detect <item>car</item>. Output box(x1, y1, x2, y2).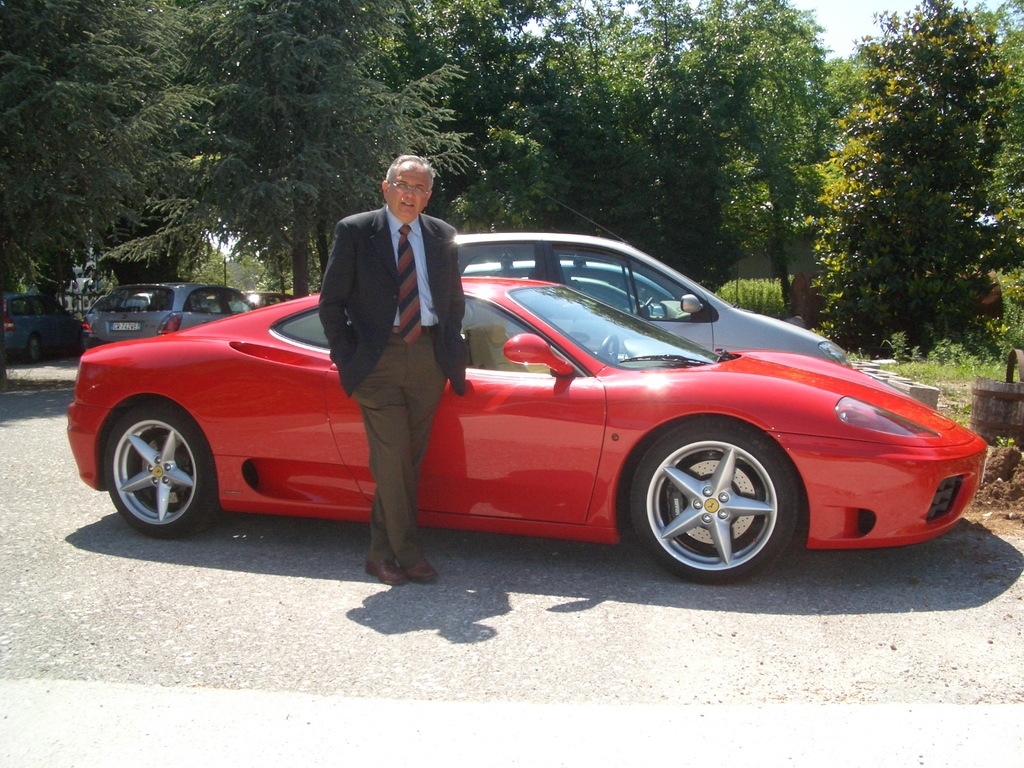
box(82, 283, 256, 346).
